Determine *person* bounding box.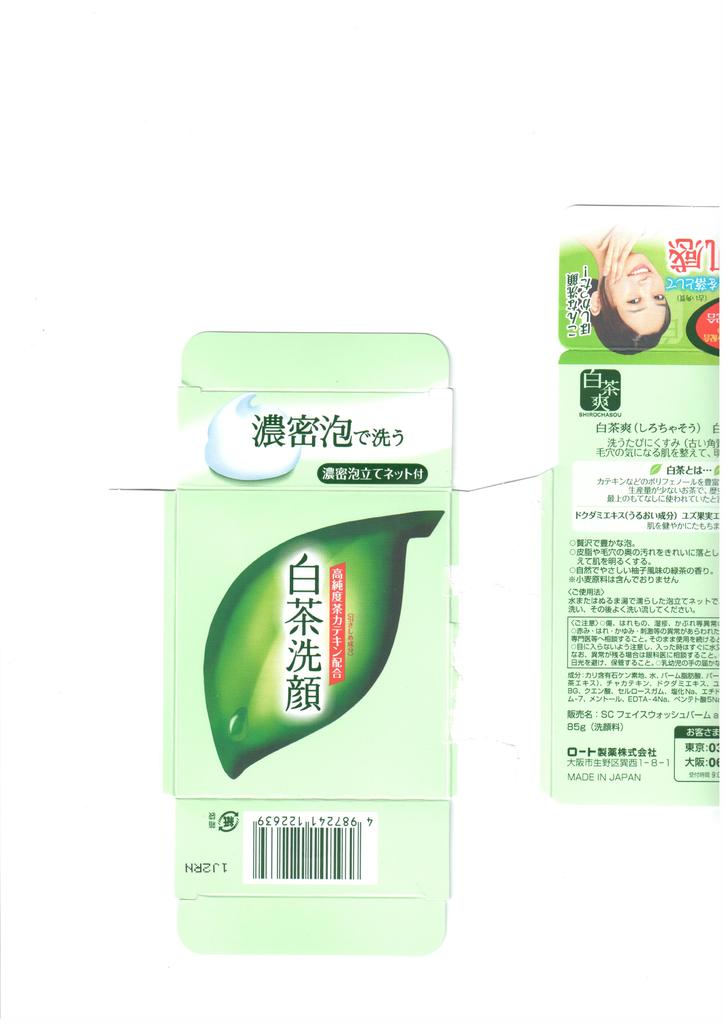
Determined: (574,225,678,356).
